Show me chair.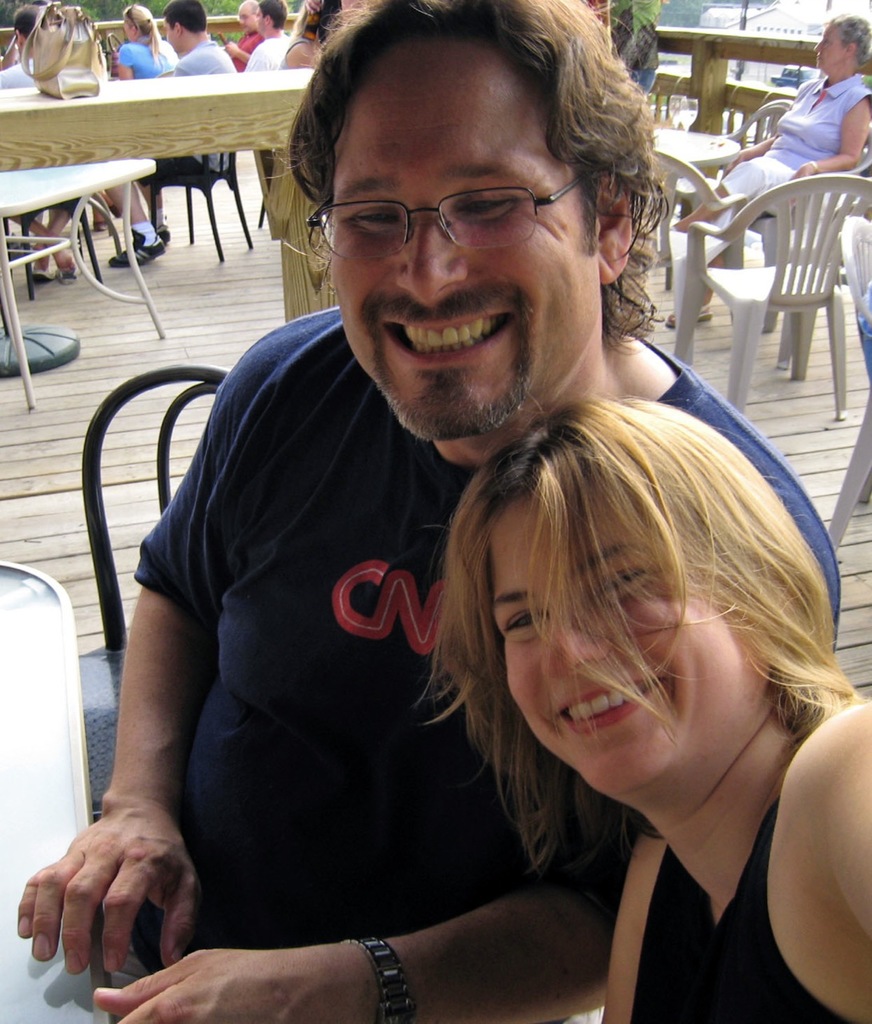
chair is here: <box>726,121,871,332</box>.
